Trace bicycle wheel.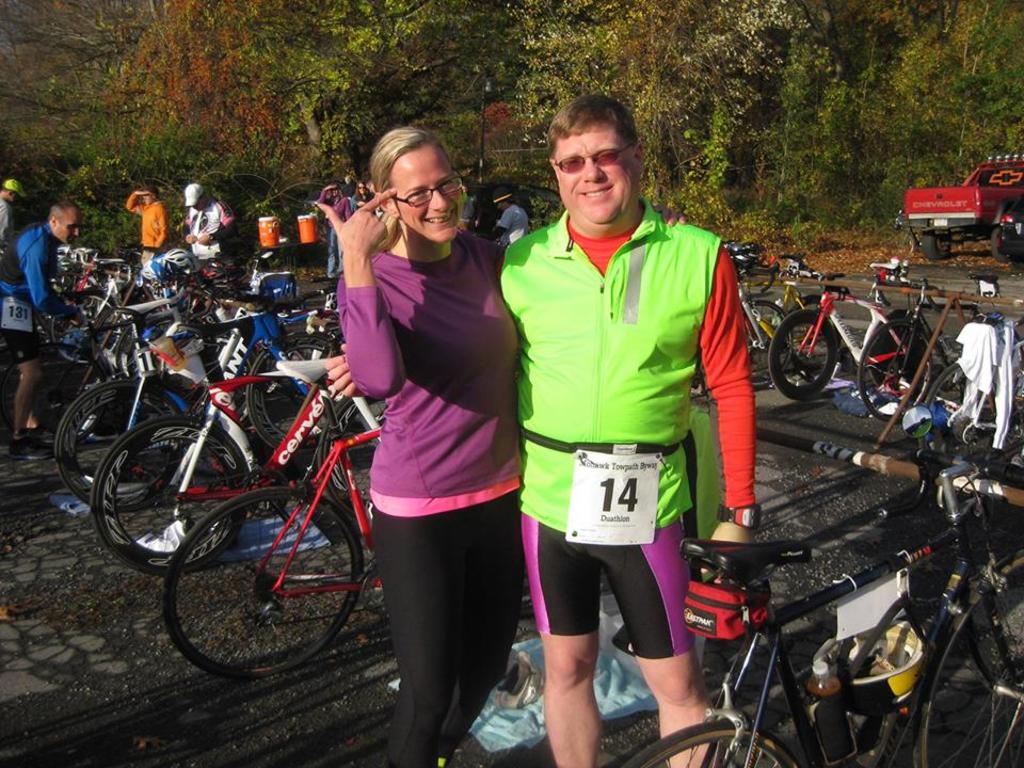
Traced to 916:361:985:459.
